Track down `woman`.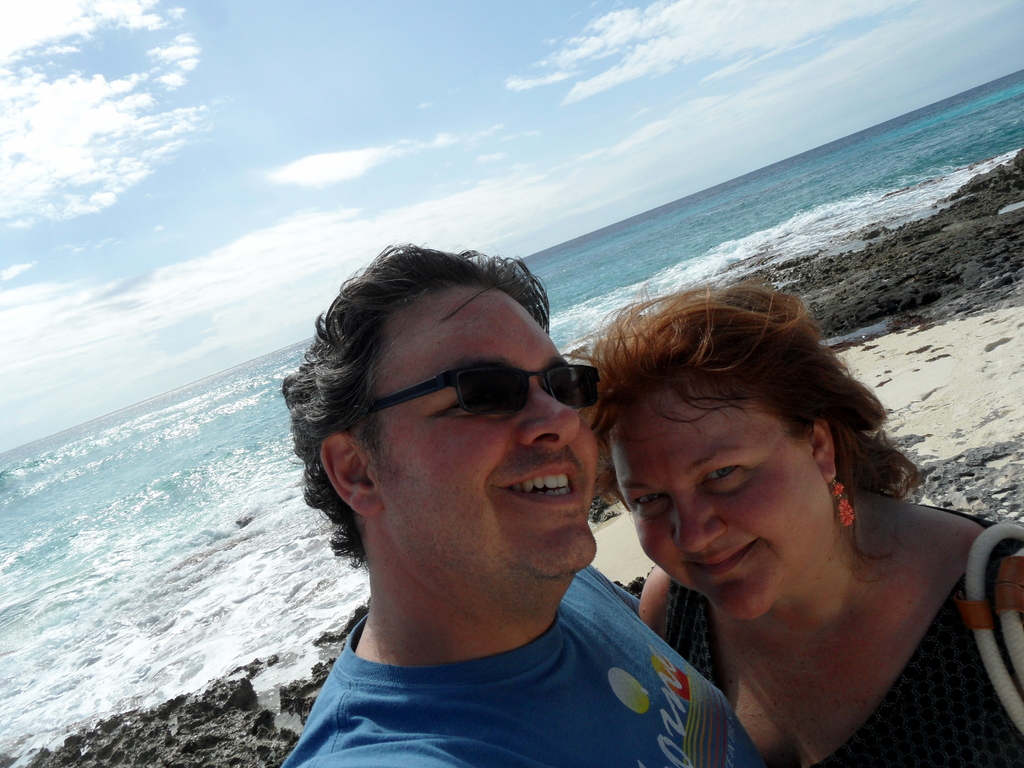
Tracked to Rect(552, 293, 1023, 758).
